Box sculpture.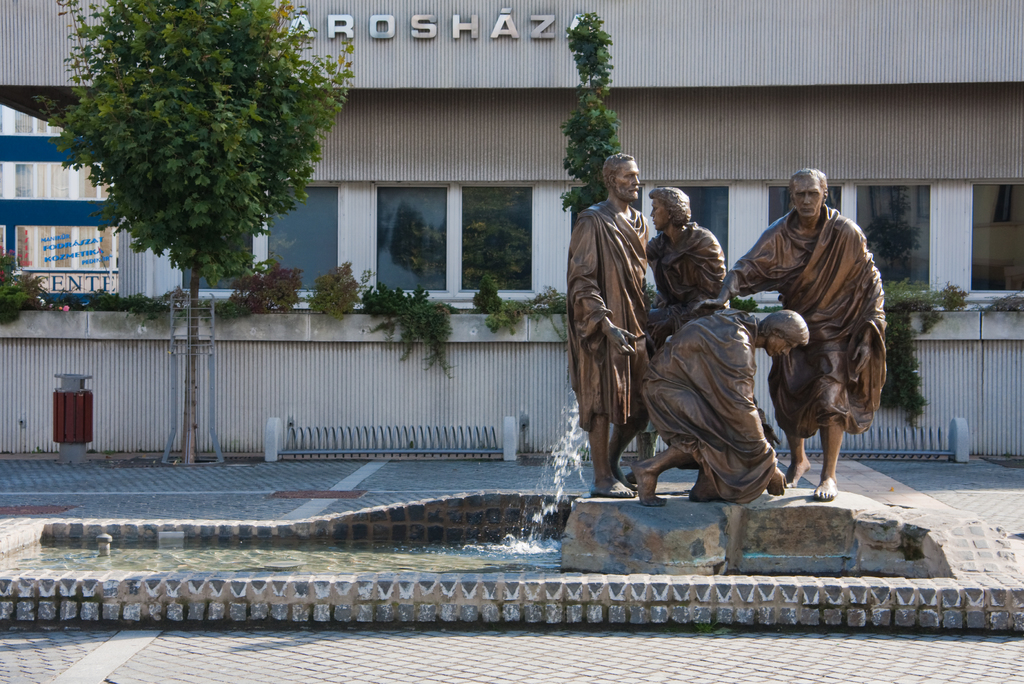
<bbox>628, 184, 743, 498</bbox>.
